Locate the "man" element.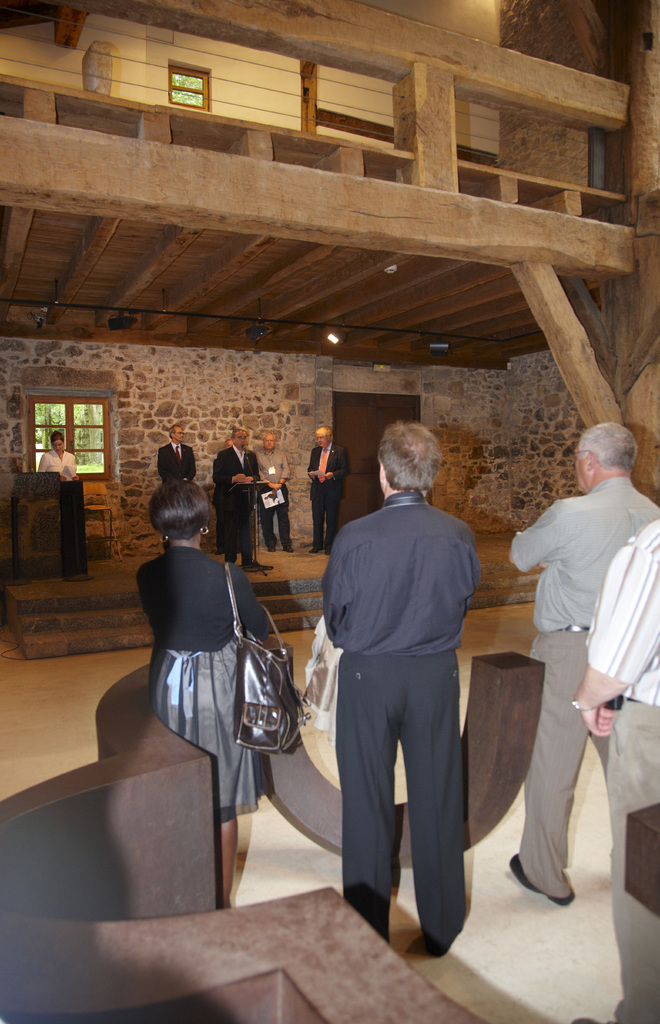
Element bbox: select_region(573, 522, 659, 1023).
